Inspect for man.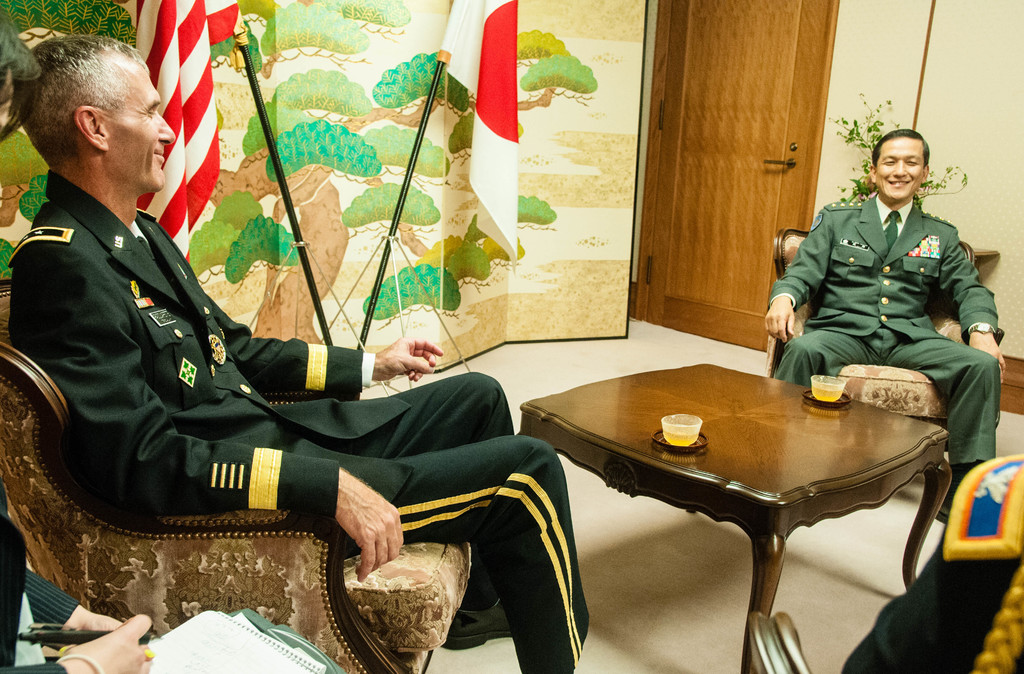
Inspection: 0 29 600 673.
